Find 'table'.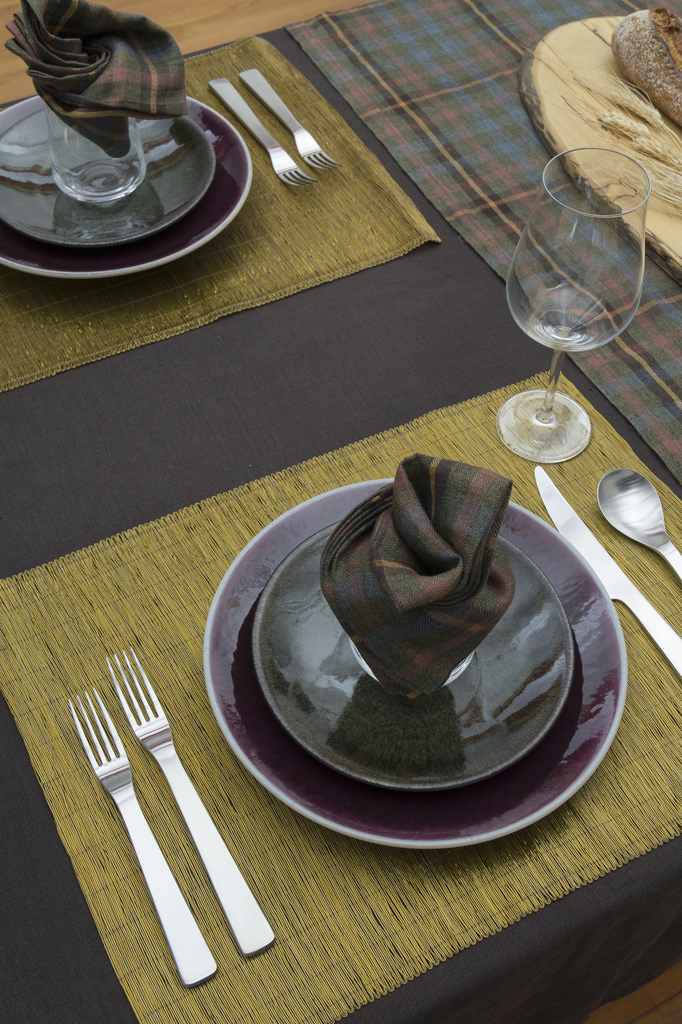
22, 35, 681, 828.
